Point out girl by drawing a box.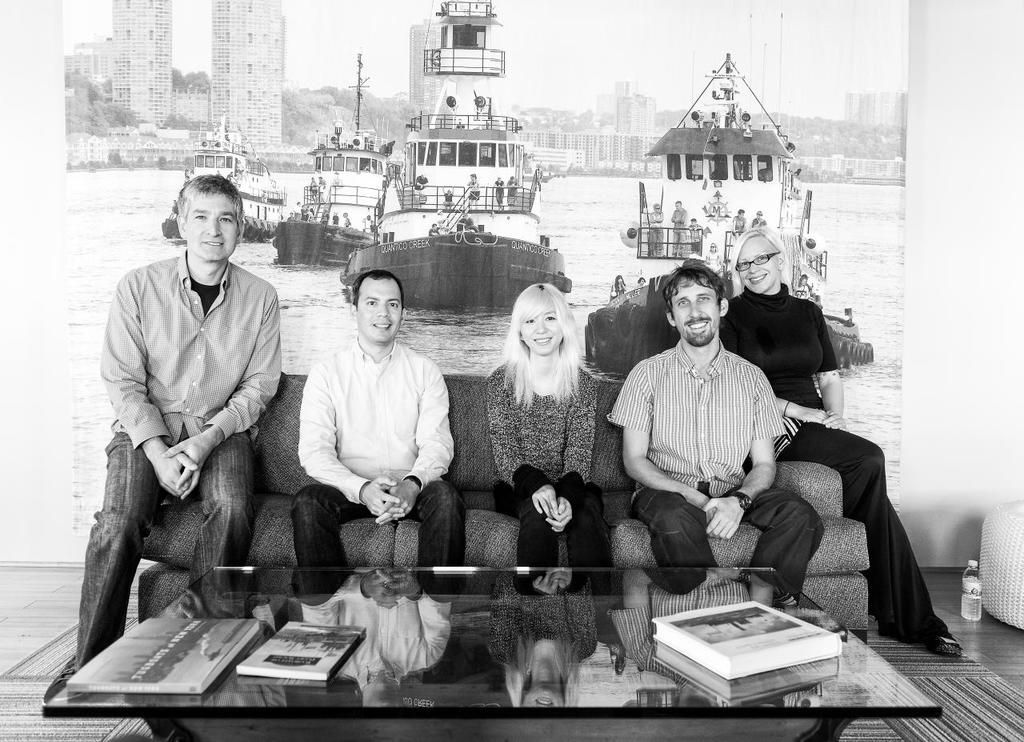
[482, 277, 618, 572].
